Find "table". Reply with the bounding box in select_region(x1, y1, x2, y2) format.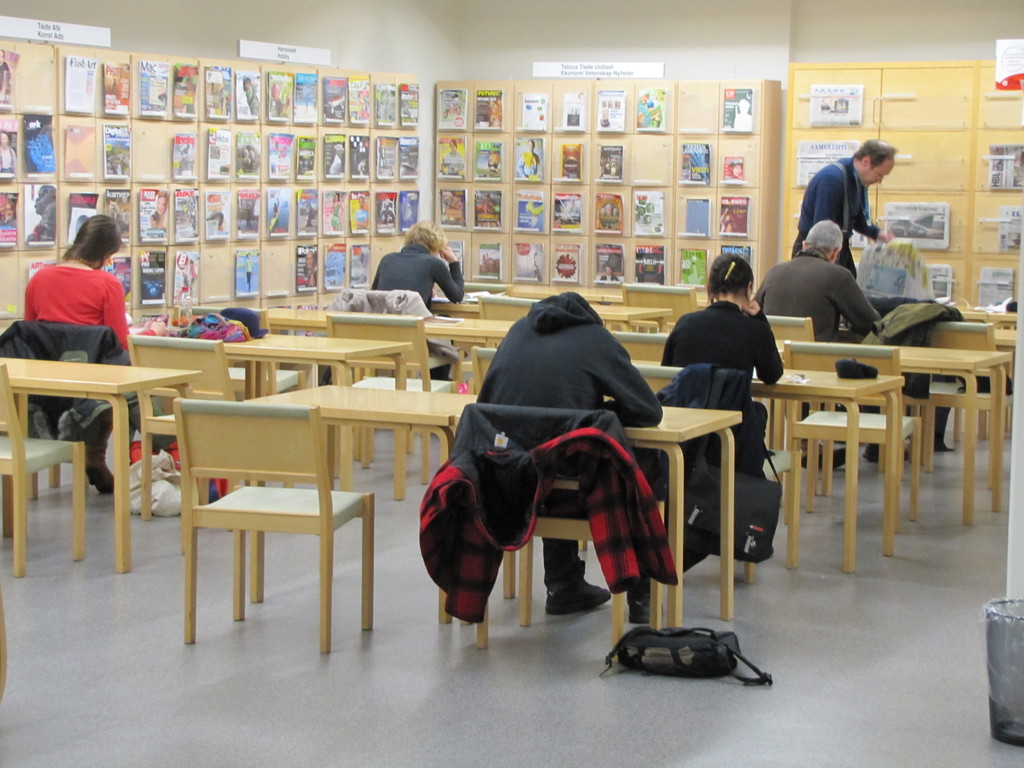
select_region(575, 300, 675, 337).
